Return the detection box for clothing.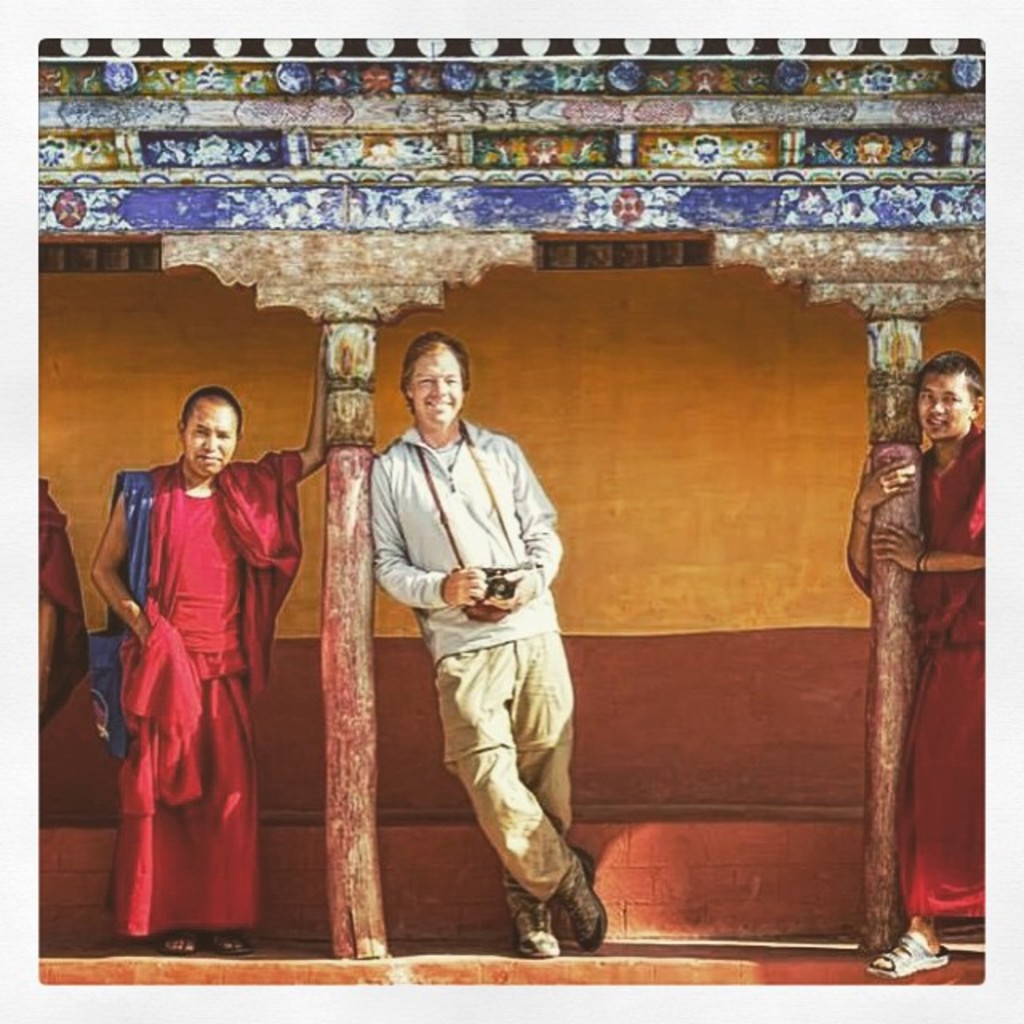
88, 434, 275, 923.
